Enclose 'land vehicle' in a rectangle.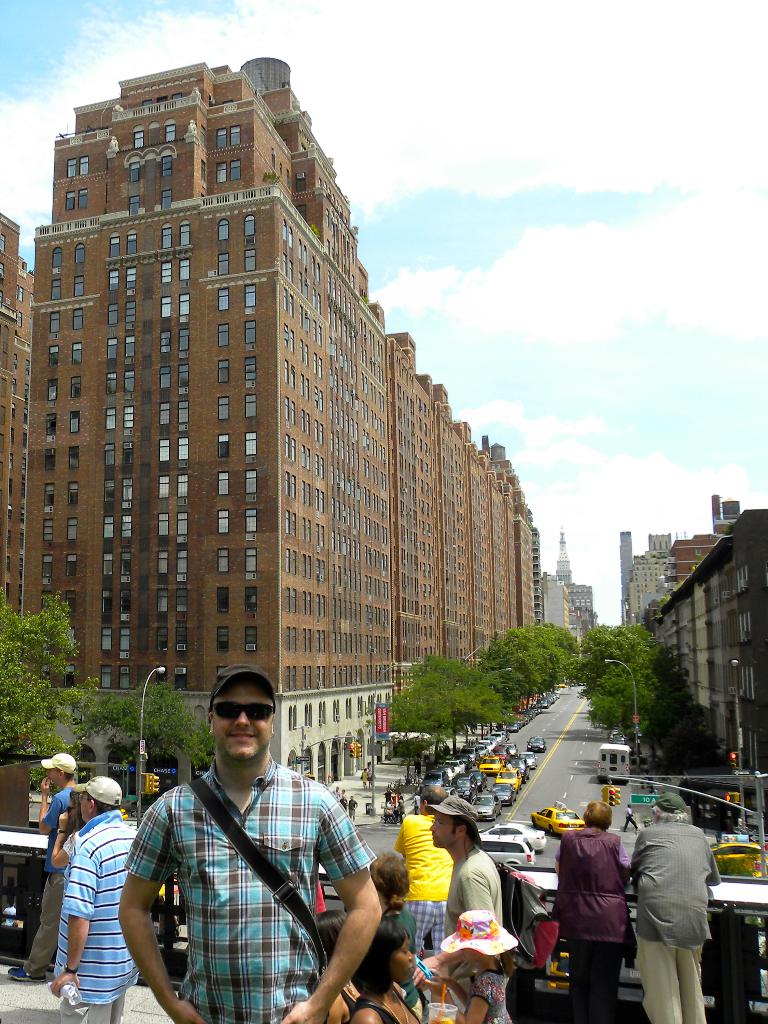
(x1=536, y1=803, x2=587, y2=832).
